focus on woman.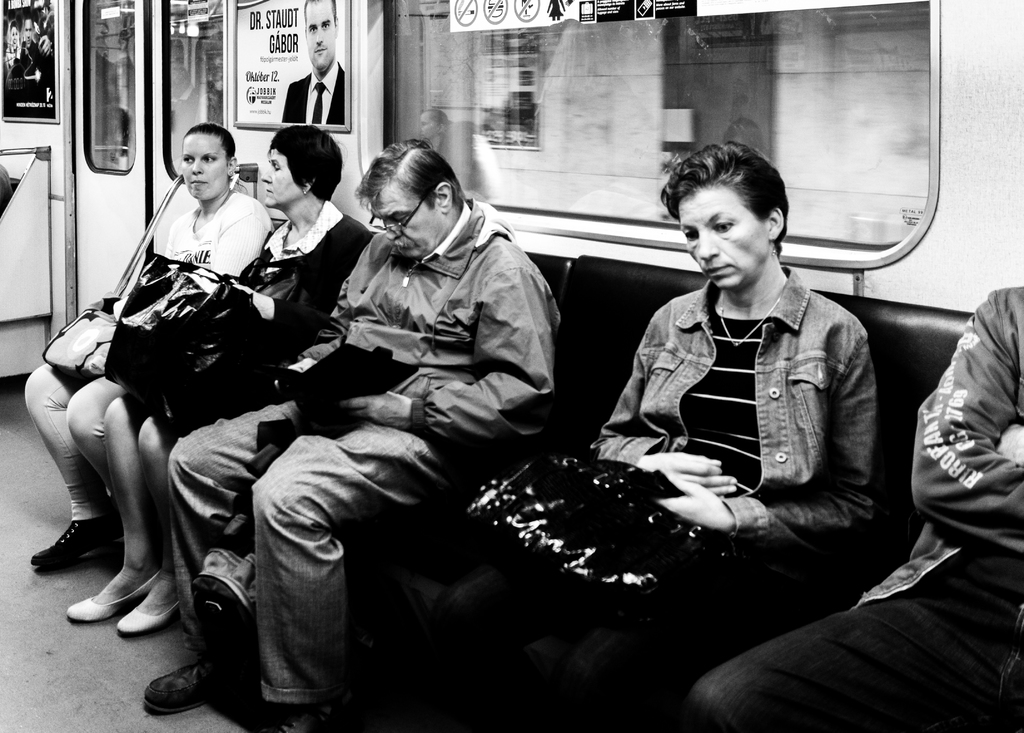
Focused at l=22, t=117, r=268, b=572.
